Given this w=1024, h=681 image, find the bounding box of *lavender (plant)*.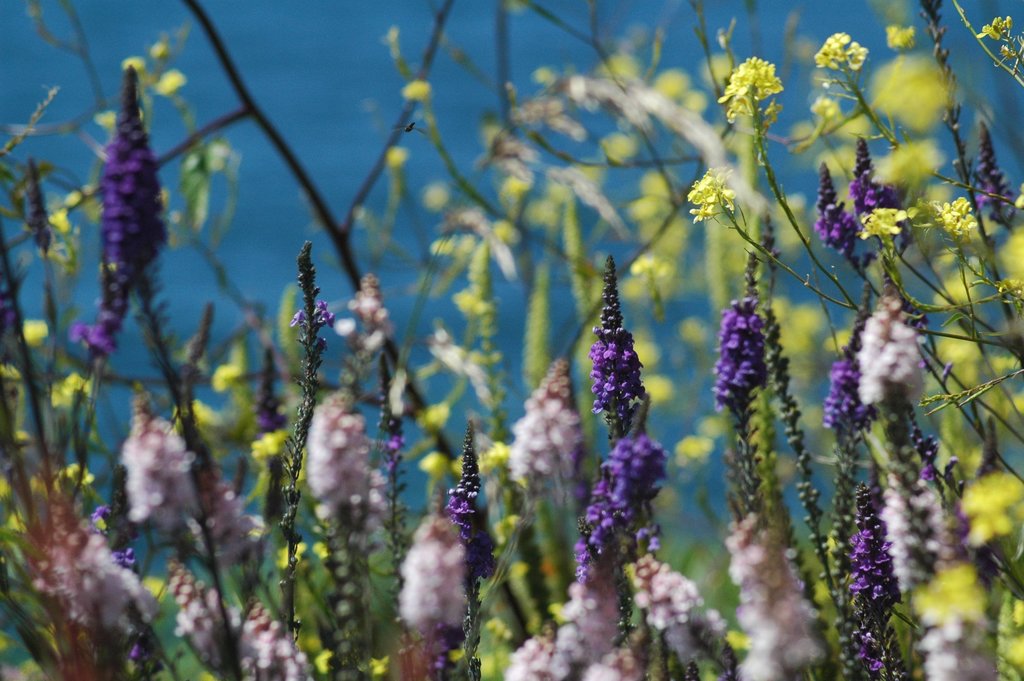
636/548/737/680.
